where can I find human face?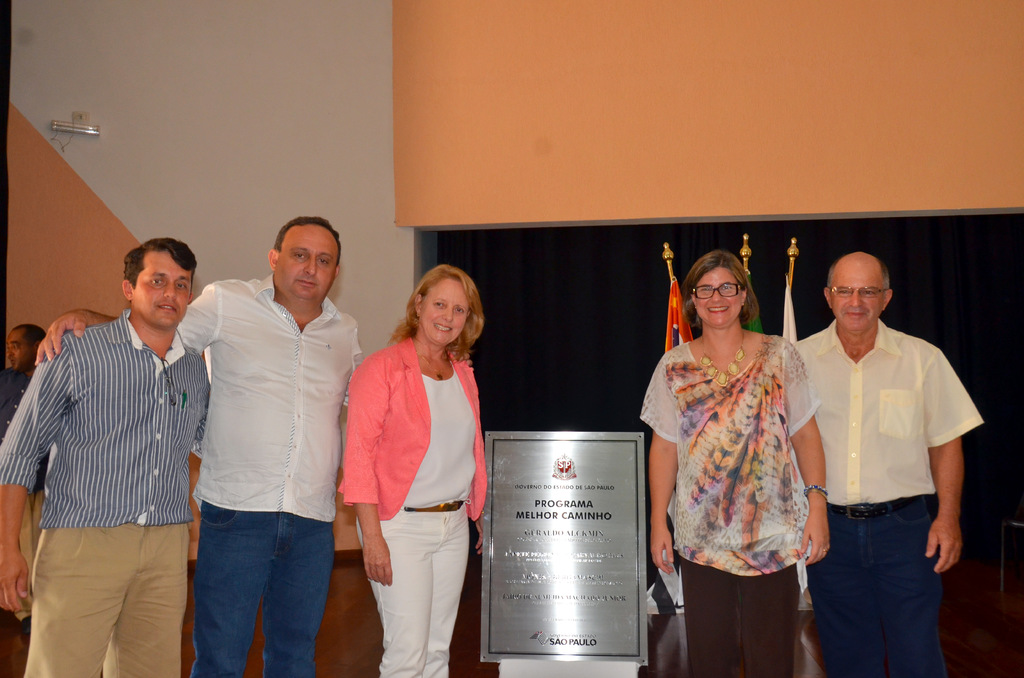
You can find it at 692,257,749,325.
